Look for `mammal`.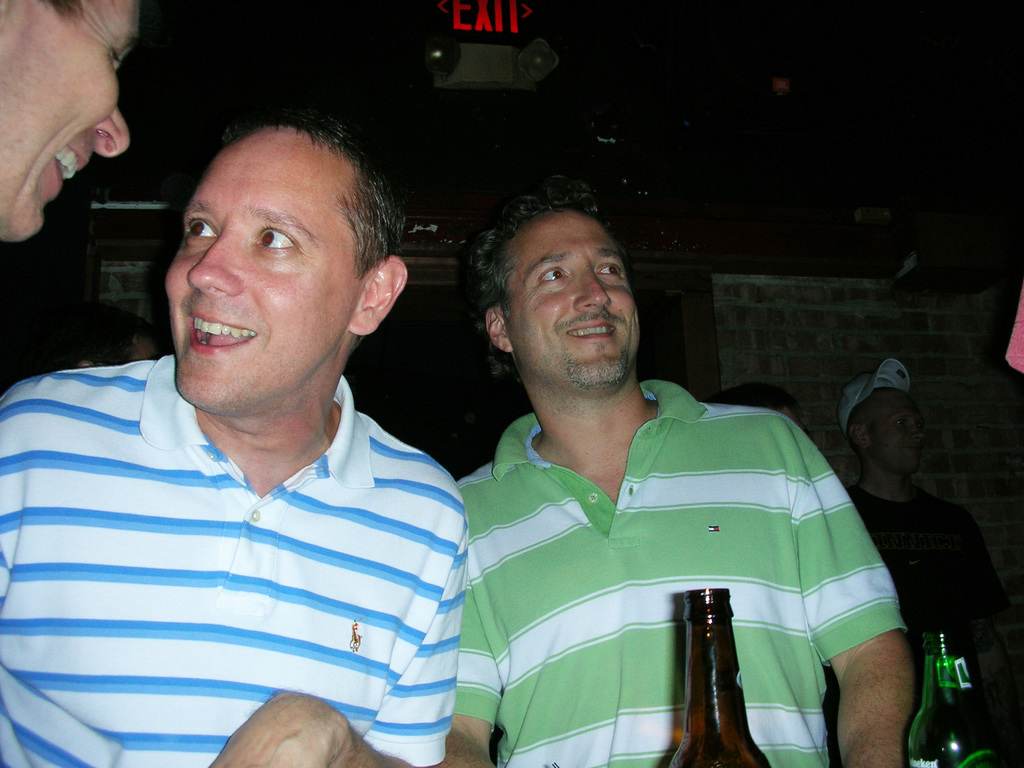
Found: BBox(838, 353, 1023, 767).
